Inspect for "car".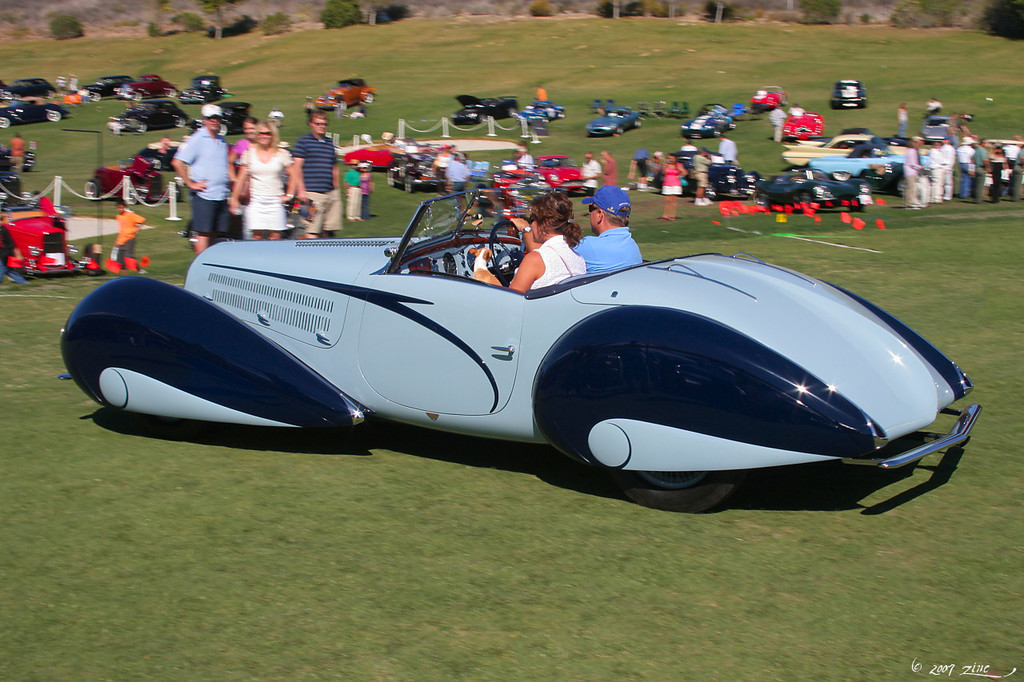
Inspection: [x1=650, y1=150, x2=762, y2=198].
